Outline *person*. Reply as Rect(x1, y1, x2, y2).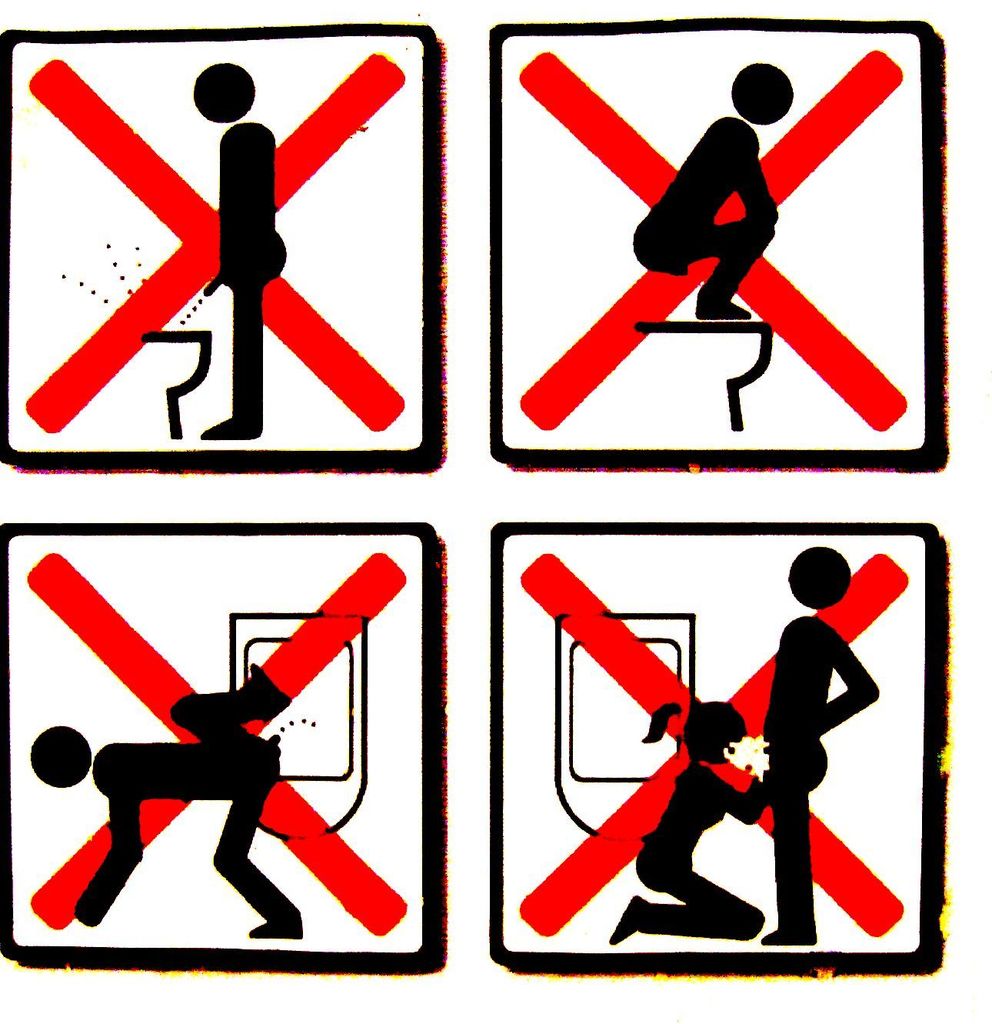
Rect(651, 524, 876, 943).
